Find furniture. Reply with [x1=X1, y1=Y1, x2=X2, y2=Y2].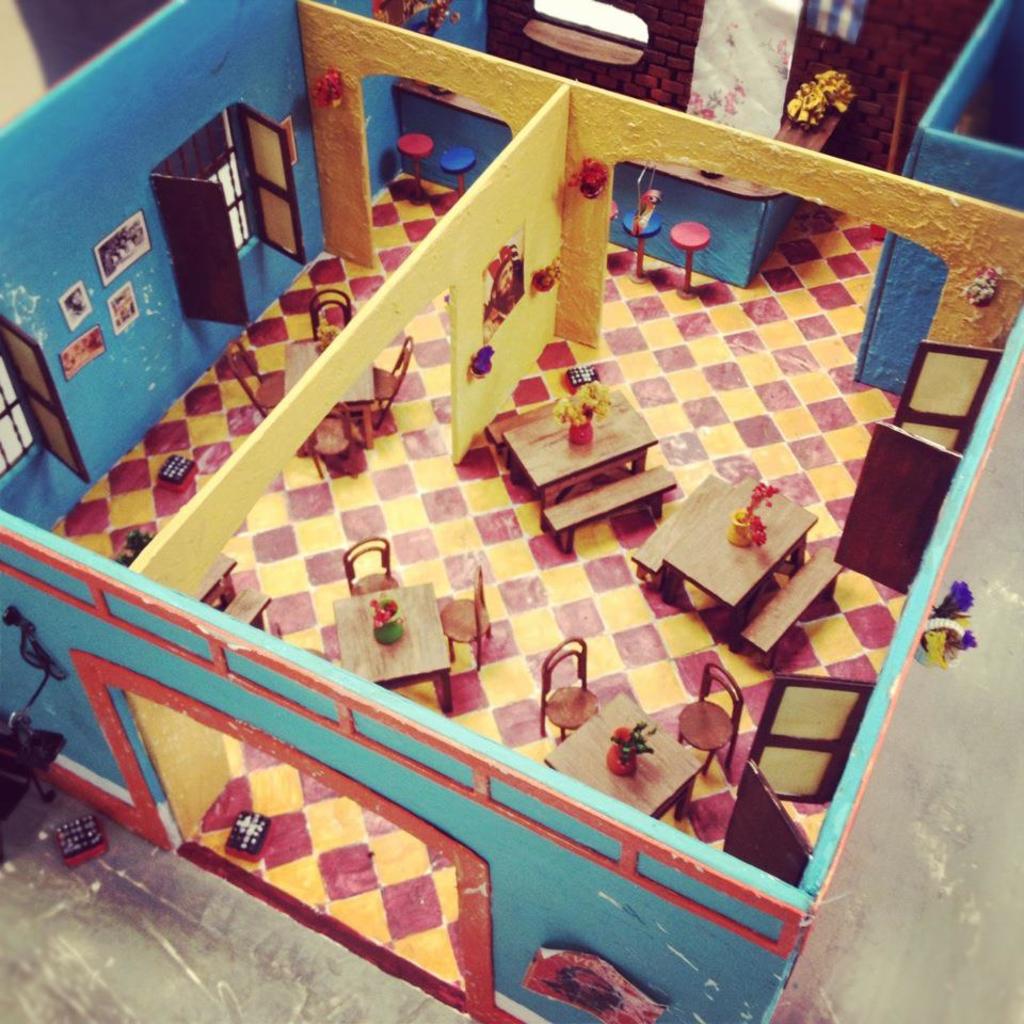
[x1=225, y1=582, x2=271, y2=630].
